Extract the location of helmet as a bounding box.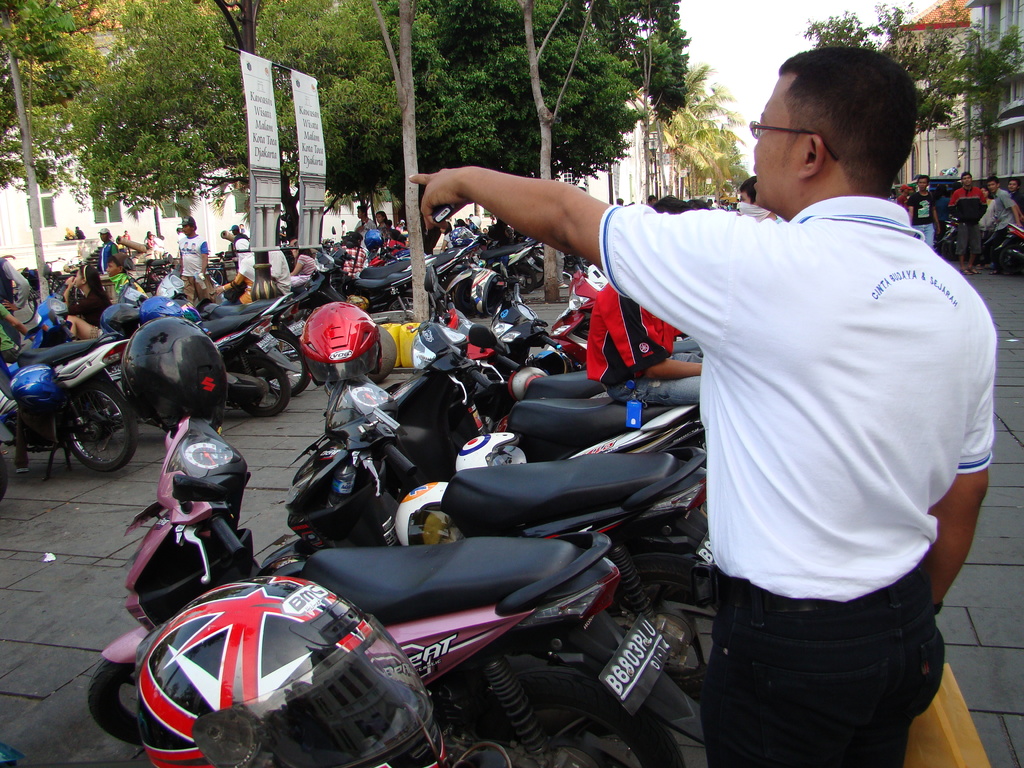
393:484:465:546.
